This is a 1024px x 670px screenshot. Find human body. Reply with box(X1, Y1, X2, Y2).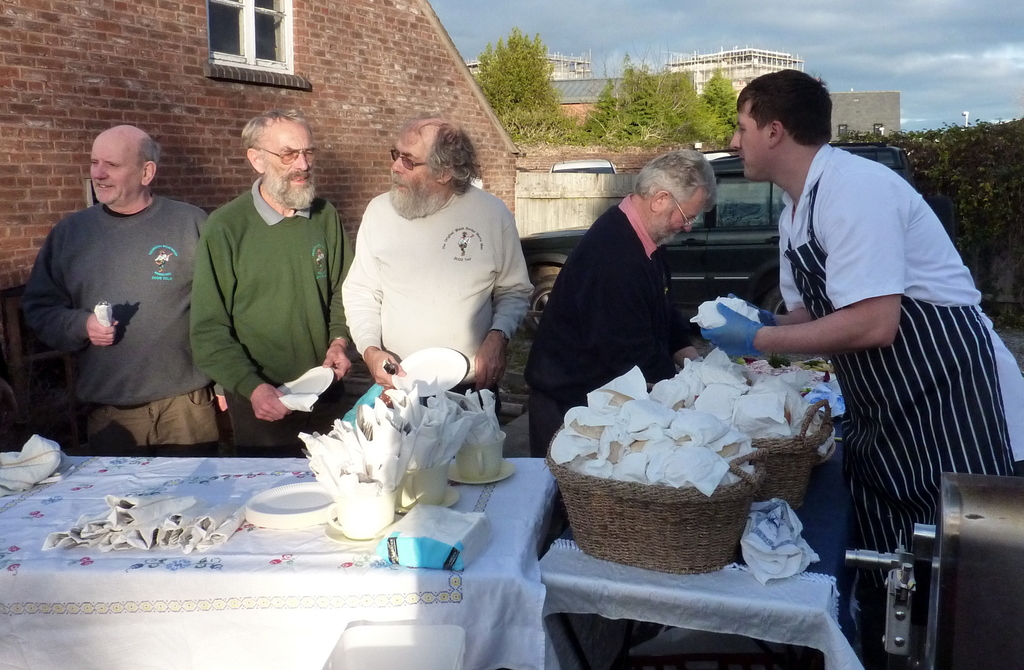
box(340, 115, 538, 431).
